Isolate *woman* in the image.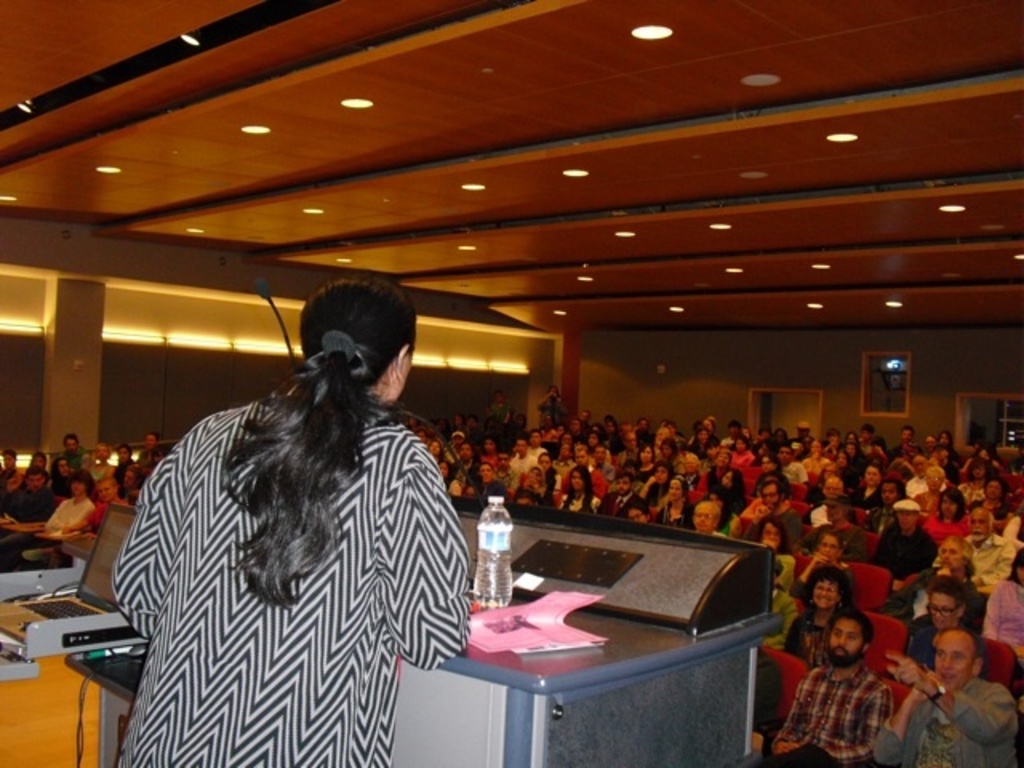
Isolated region: box=[922, 485, 971, 539].
